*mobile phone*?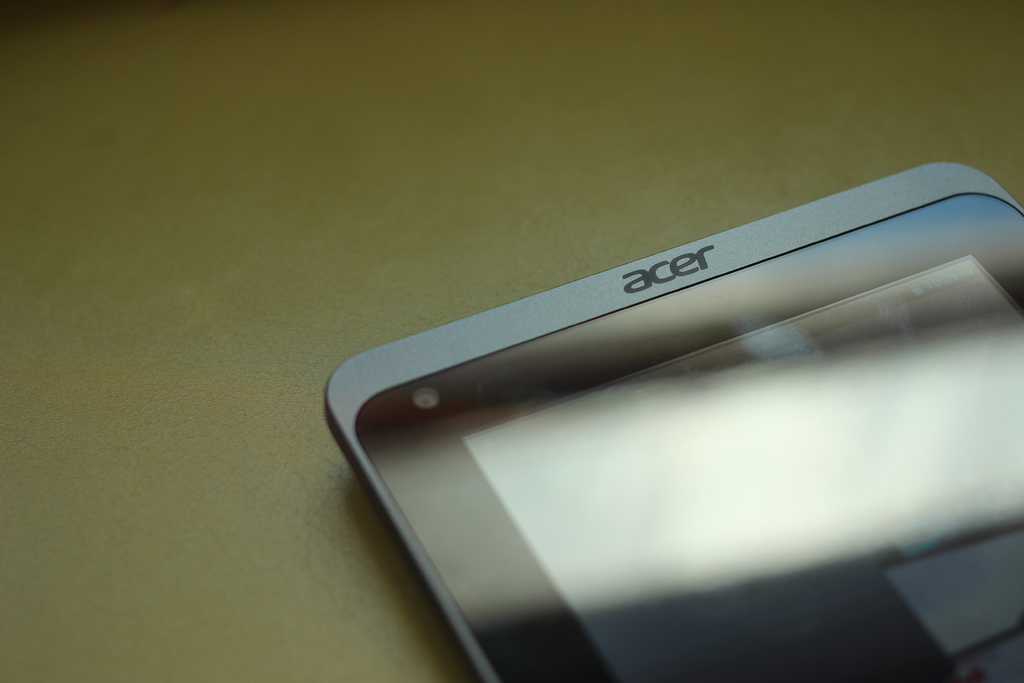
crop(323, 161, 1023, 682)
